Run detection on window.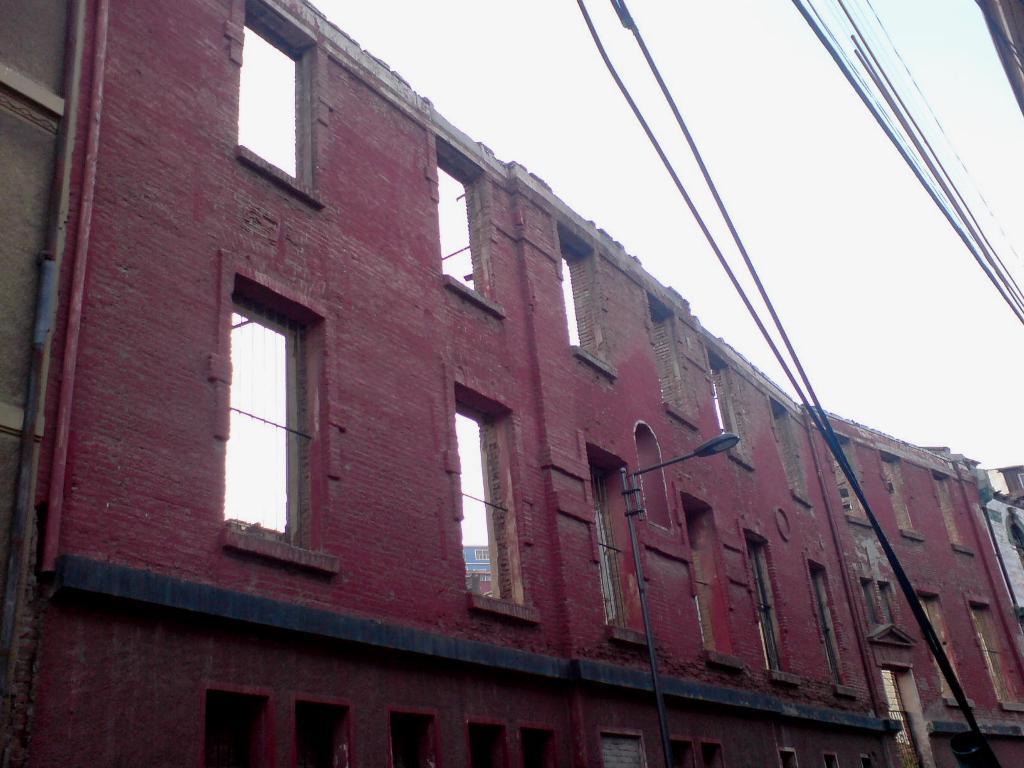
Result: <region>664, 733, 733, 767</region>.
